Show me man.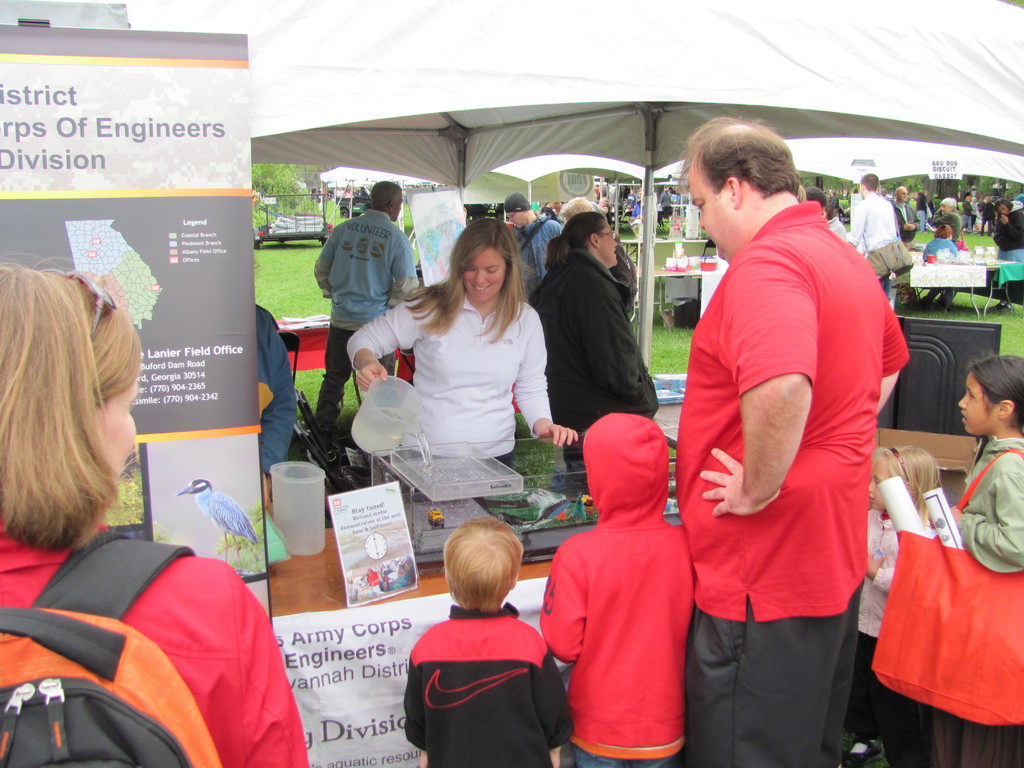
man is here: pyautogui.locateOnScreen(667, 120, 904, 760).
